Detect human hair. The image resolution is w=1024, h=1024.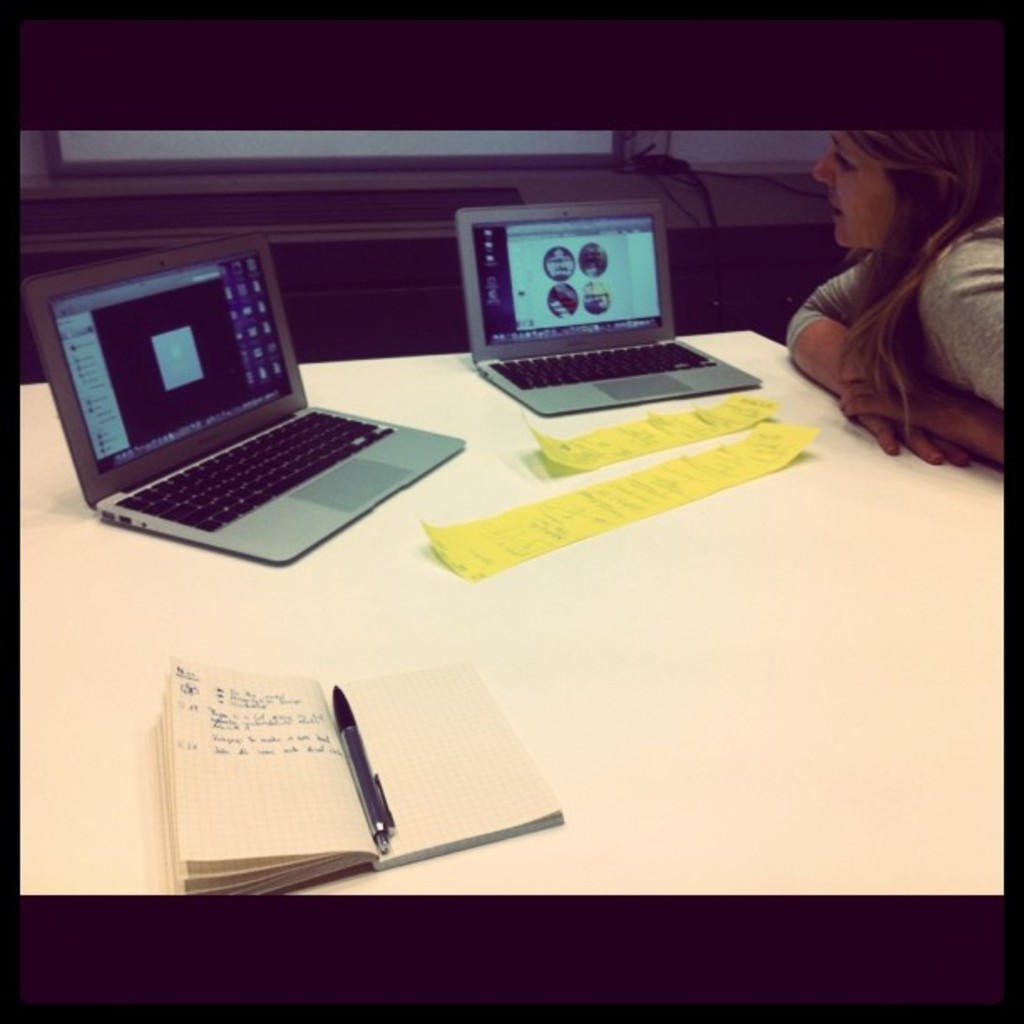
locate(827, 110, 987, 415).
